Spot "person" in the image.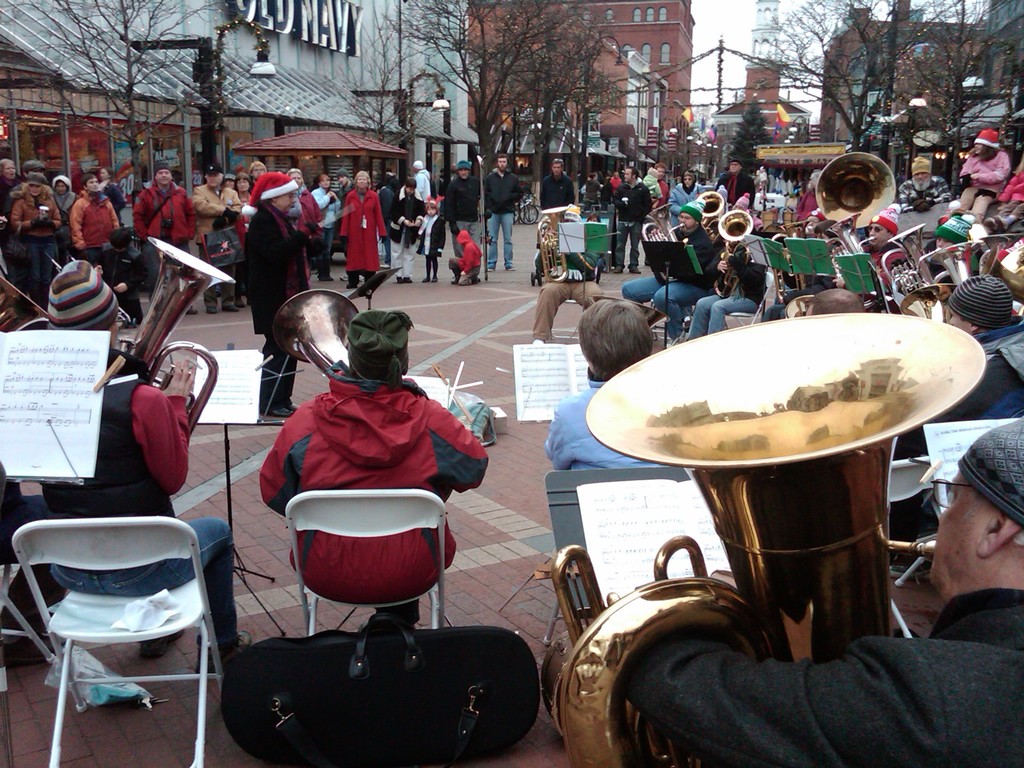
"person" found at 646/167/671/219.
